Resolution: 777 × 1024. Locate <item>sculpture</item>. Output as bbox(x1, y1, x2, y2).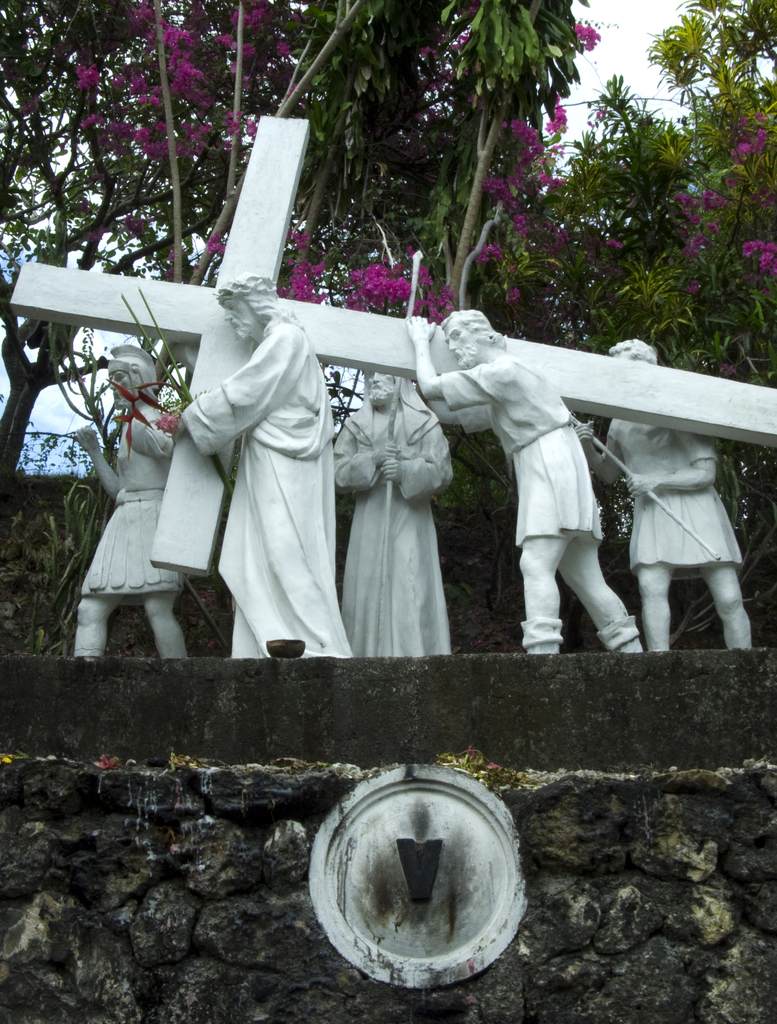
bbox(328, 358, 454, 646).
